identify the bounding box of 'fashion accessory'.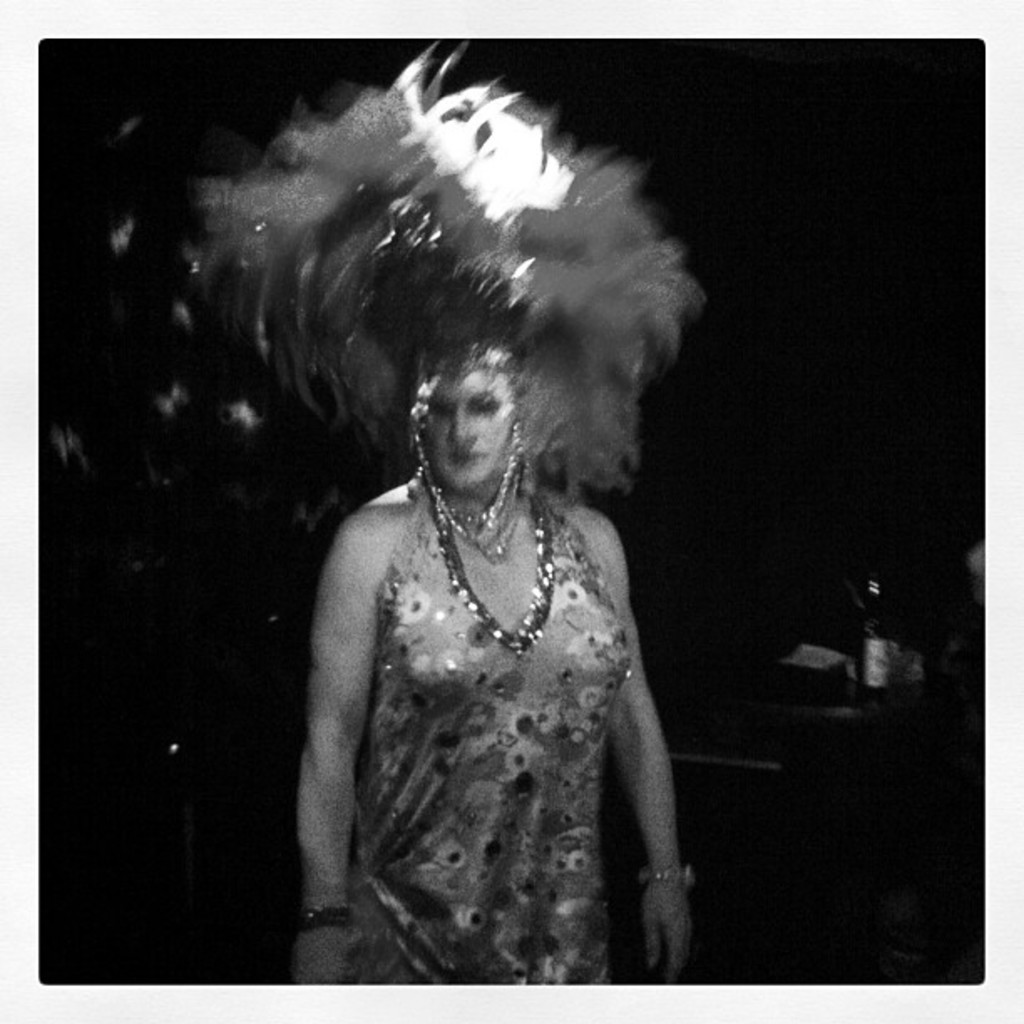
Rect(415, 422, 524, 556).
